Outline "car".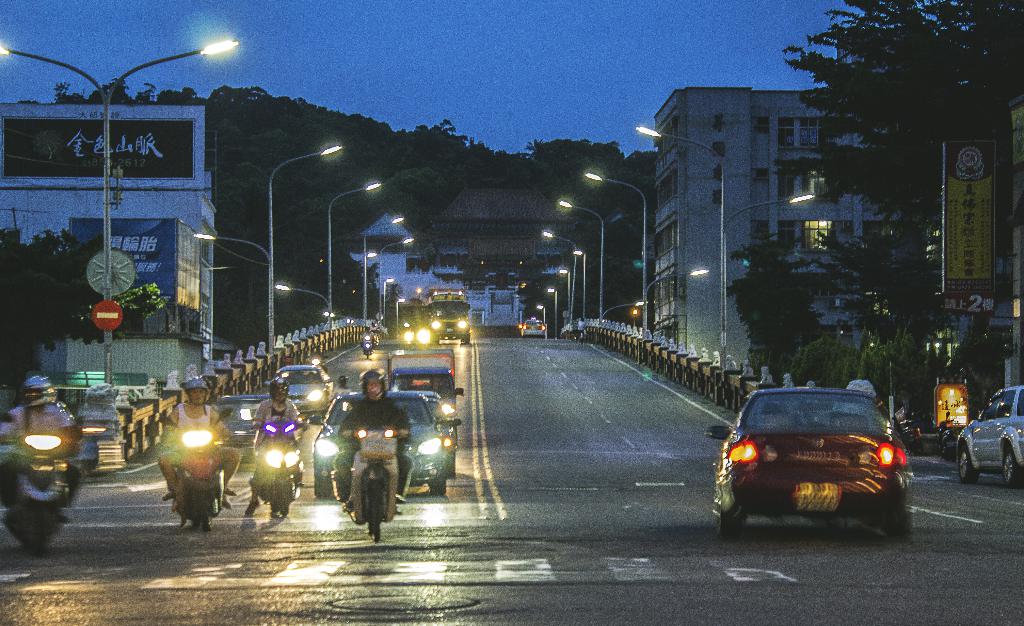
Outline: <bbox>309, 391, 447, 495</bbox>.
